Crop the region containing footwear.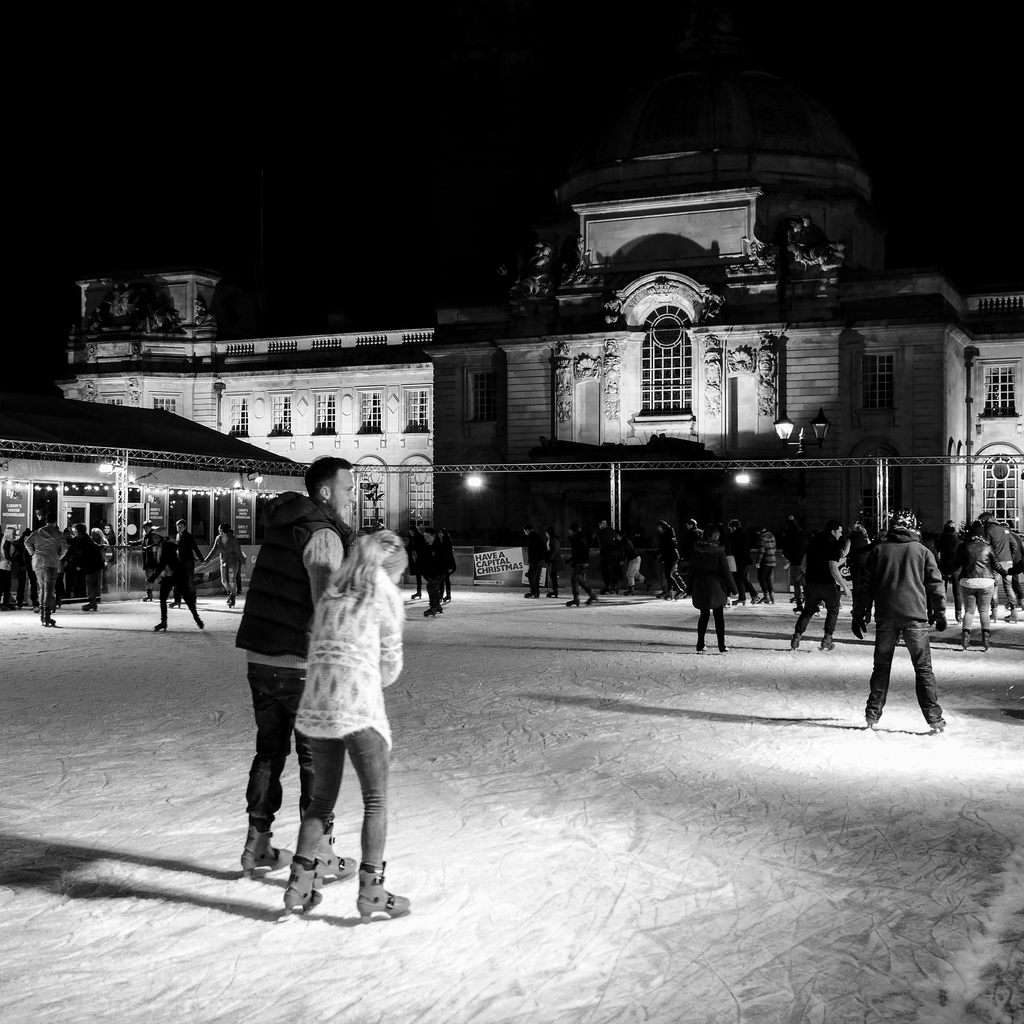
Crop region: locate(543, 588, 559, 598).
